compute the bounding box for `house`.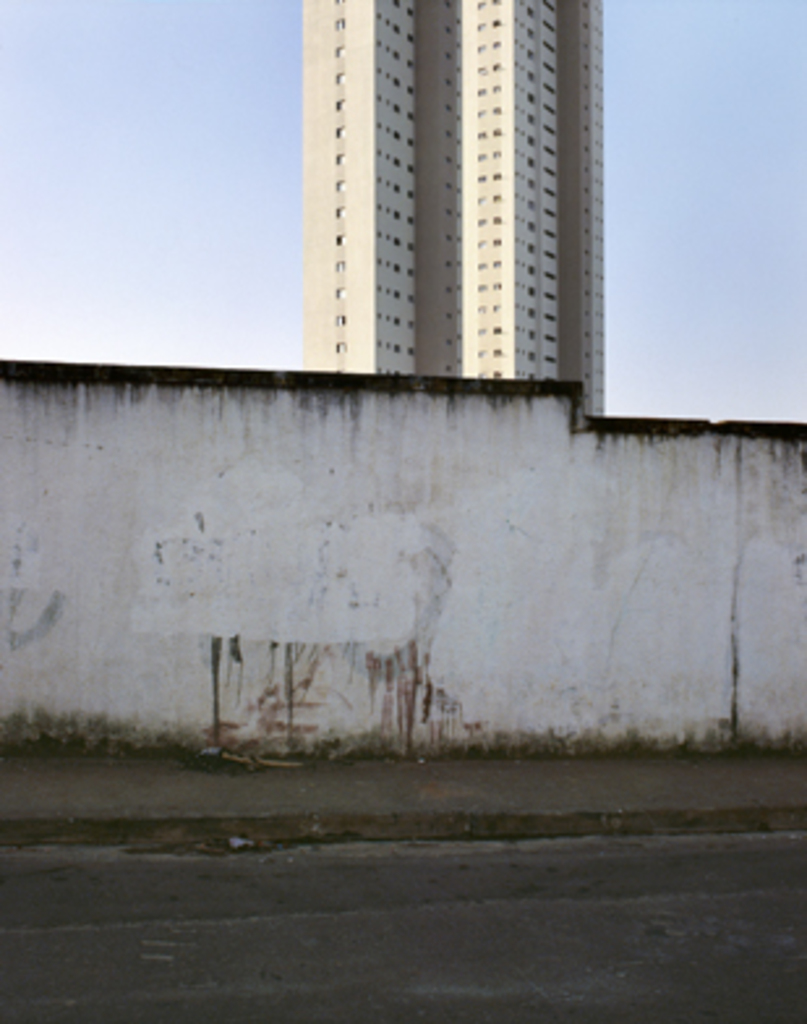
{"left": 306, "top": 0, "right": 614, "bottom": 434}.
